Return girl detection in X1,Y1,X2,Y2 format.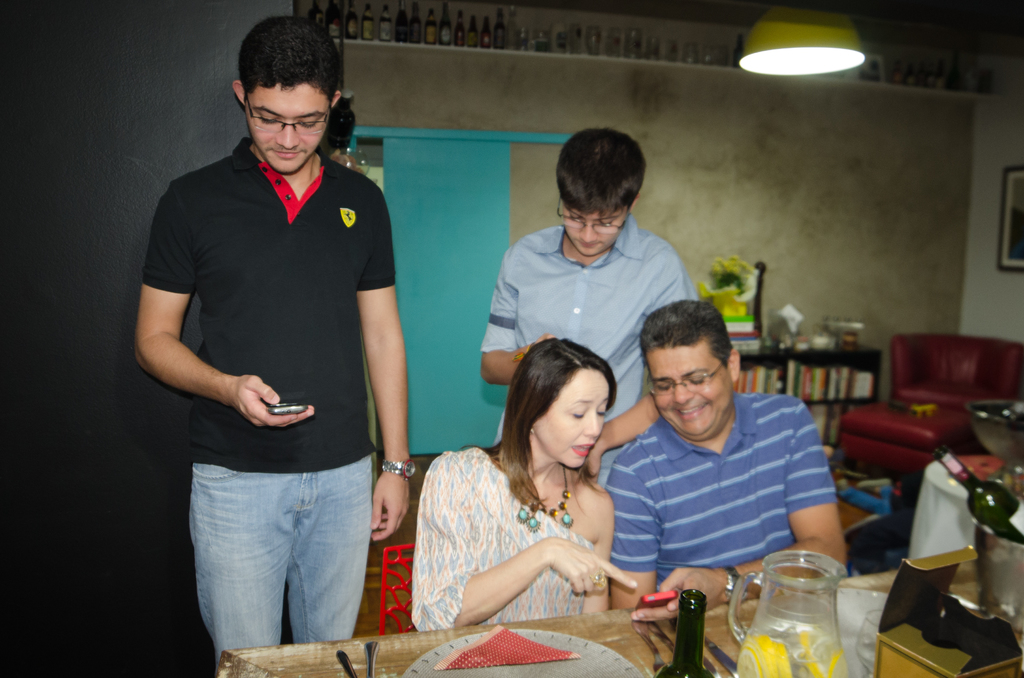
414,337,632,627.
